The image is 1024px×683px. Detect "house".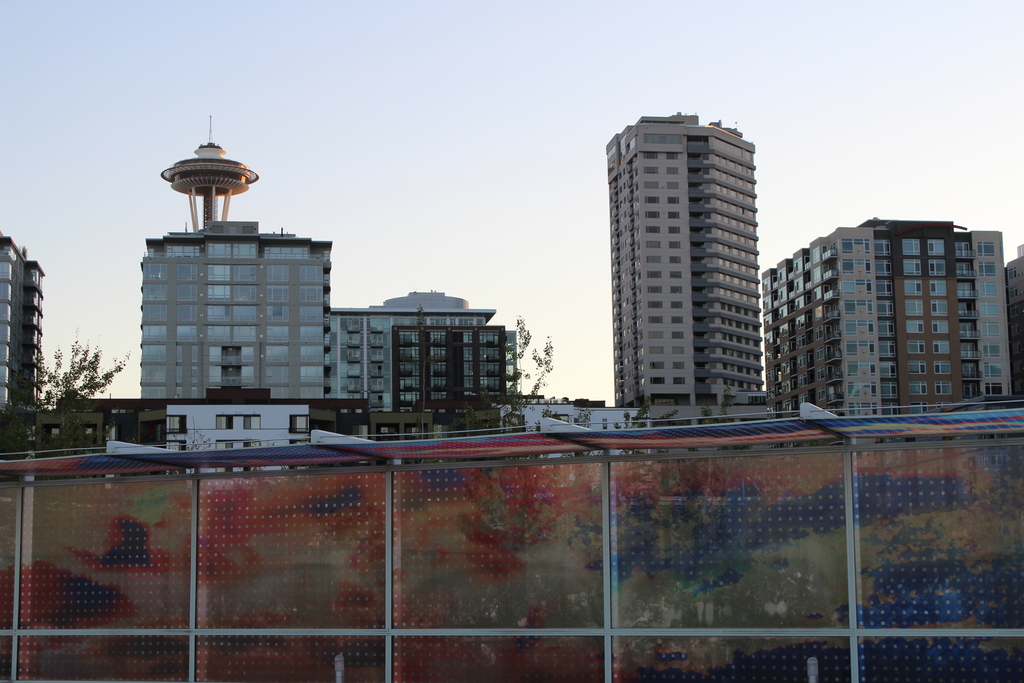
Detection: left=168, top=395, right=312, bottom=470.
